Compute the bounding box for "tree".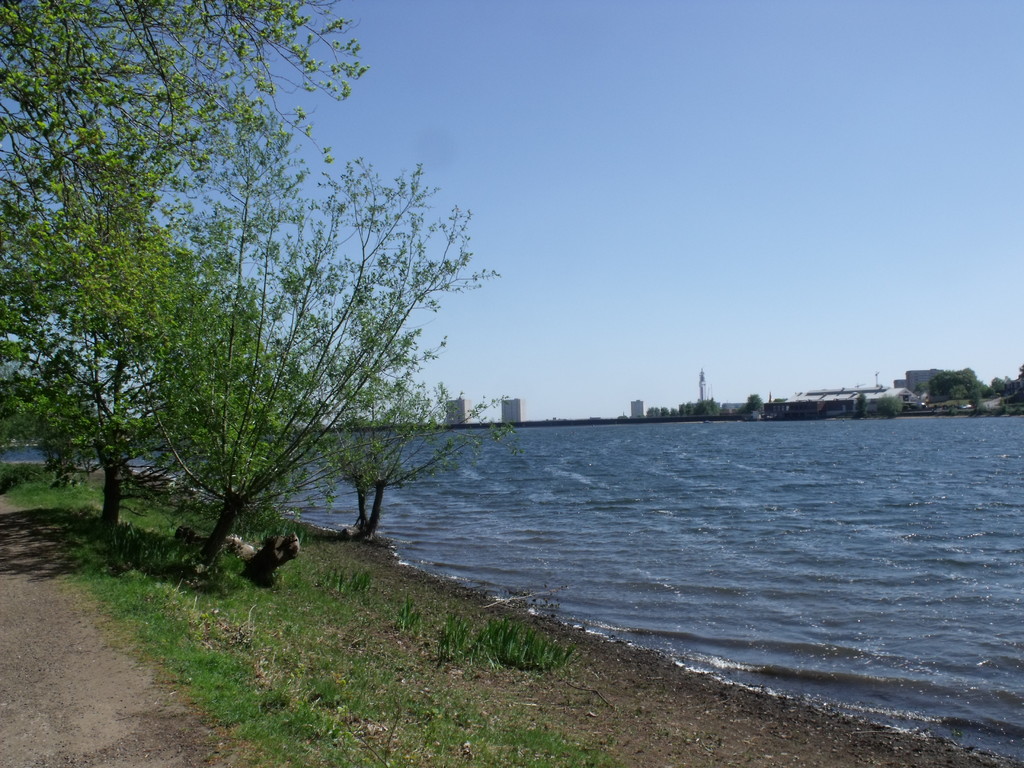
(left=854, top=387, right=871, bottom=414).
